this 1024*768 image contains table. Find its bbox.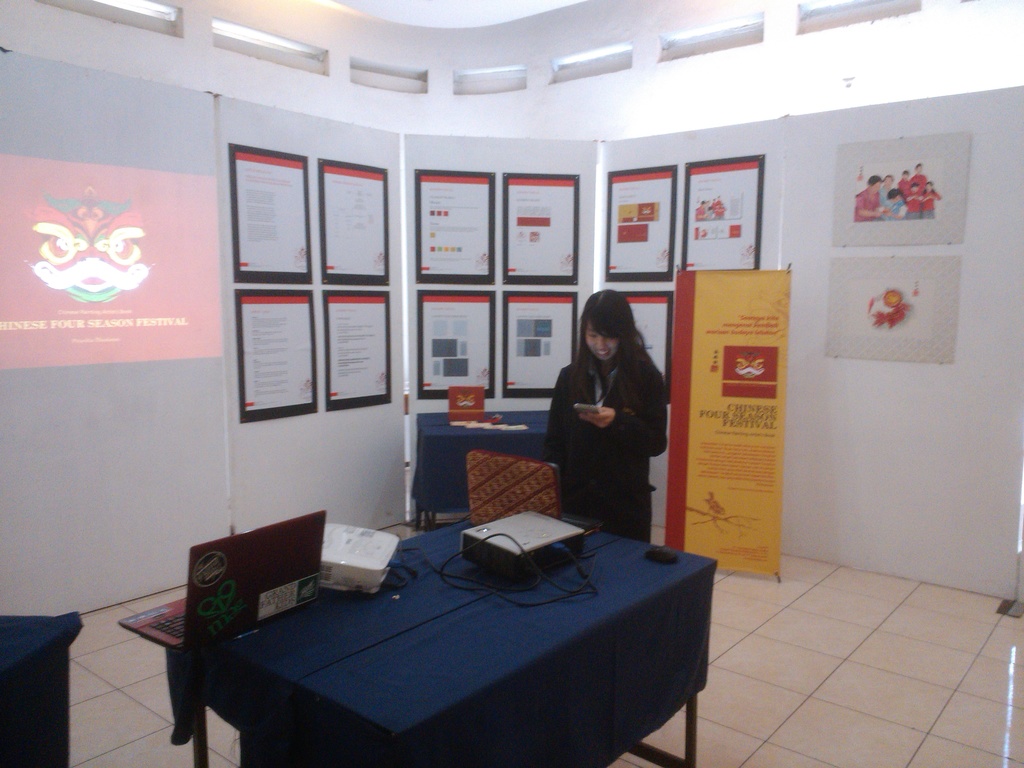
crop(410, 408, 556, 529).
